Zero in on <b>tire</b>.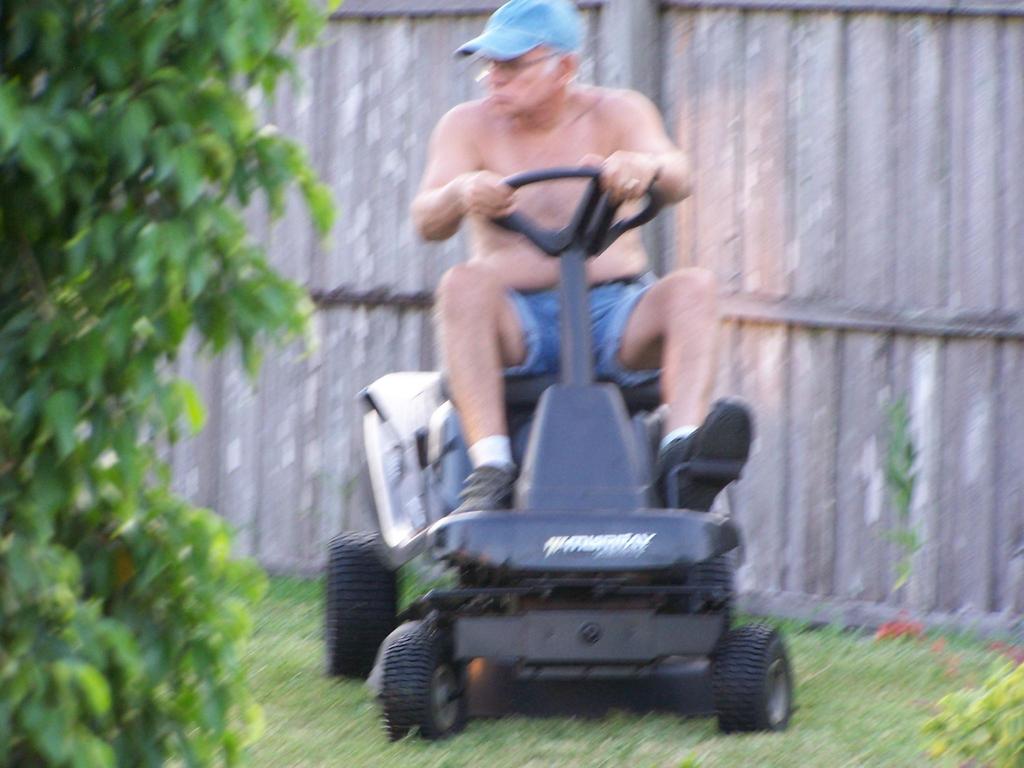
Zeroed in: 321/535/402/688.
